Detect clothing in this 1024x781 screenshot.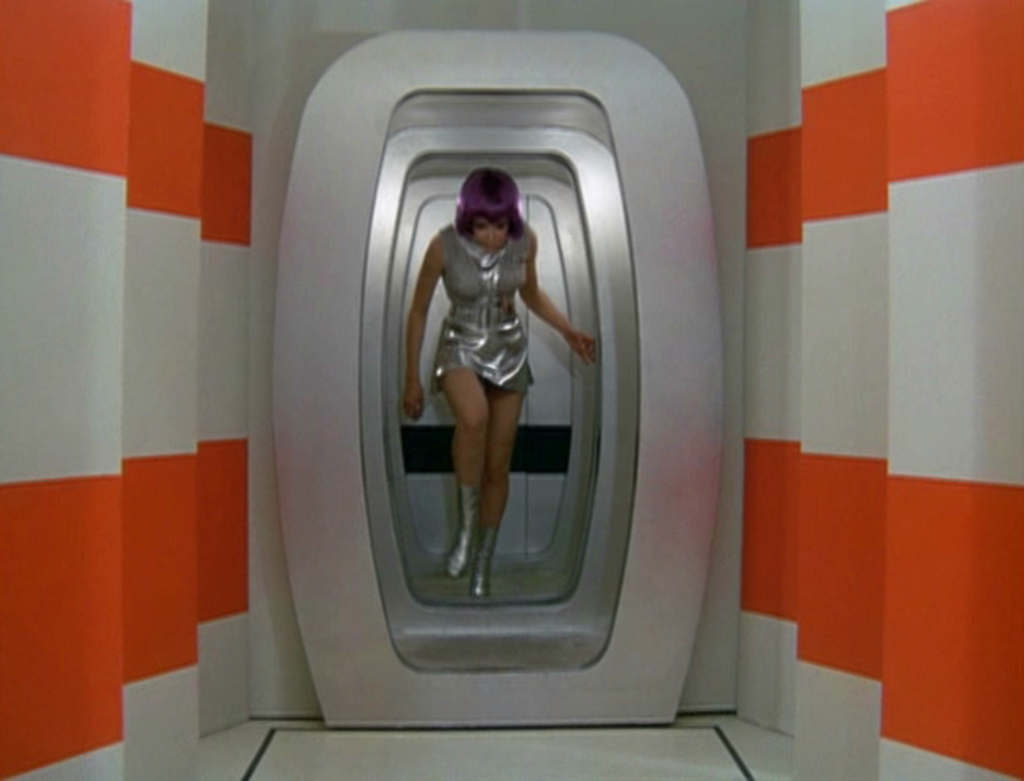
Detection: 430:216:541:383.
